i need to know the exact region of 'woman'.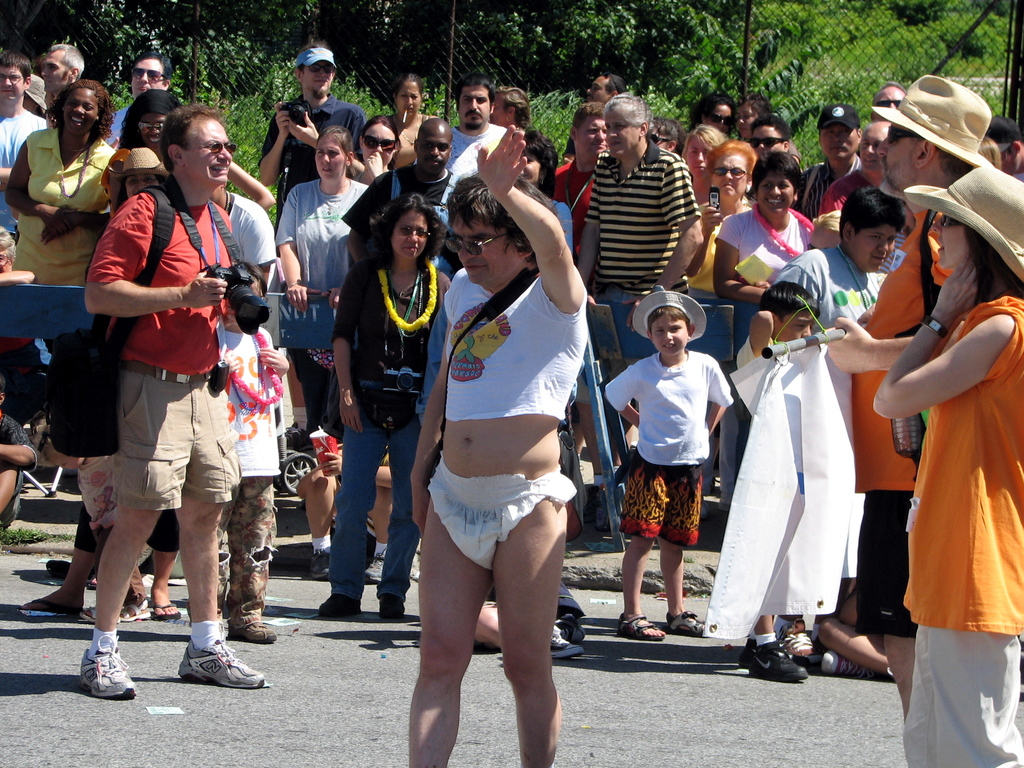
Region: left=511, top=131, right=584, bottom=273.
